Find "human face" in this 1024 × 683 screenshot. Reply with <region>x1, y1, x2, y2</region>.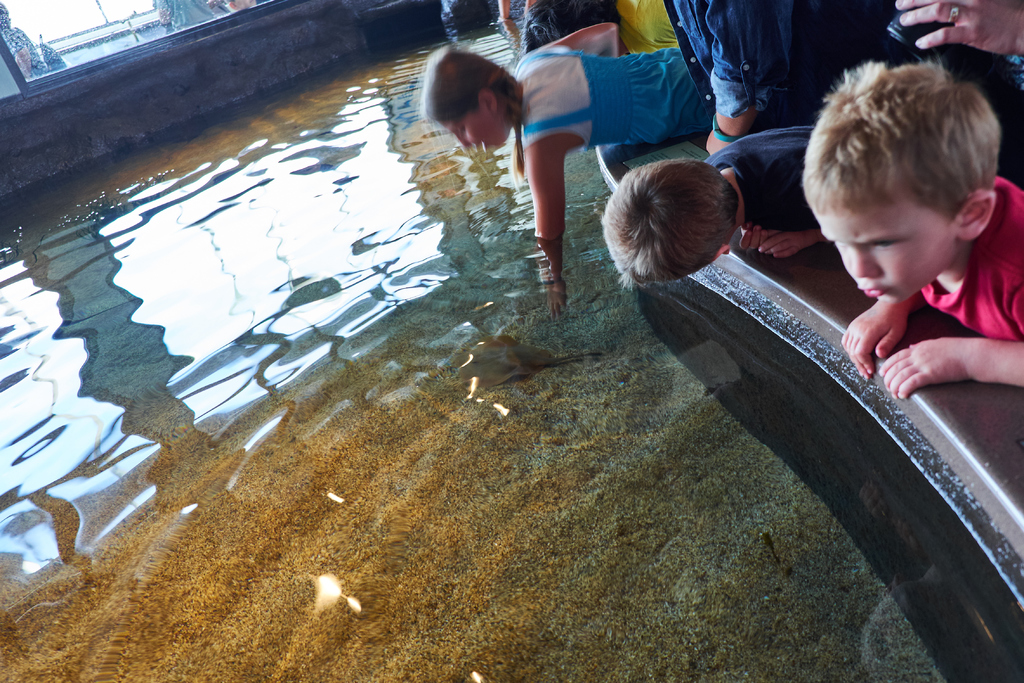
<region>443, 104, 509, 149</region>.
